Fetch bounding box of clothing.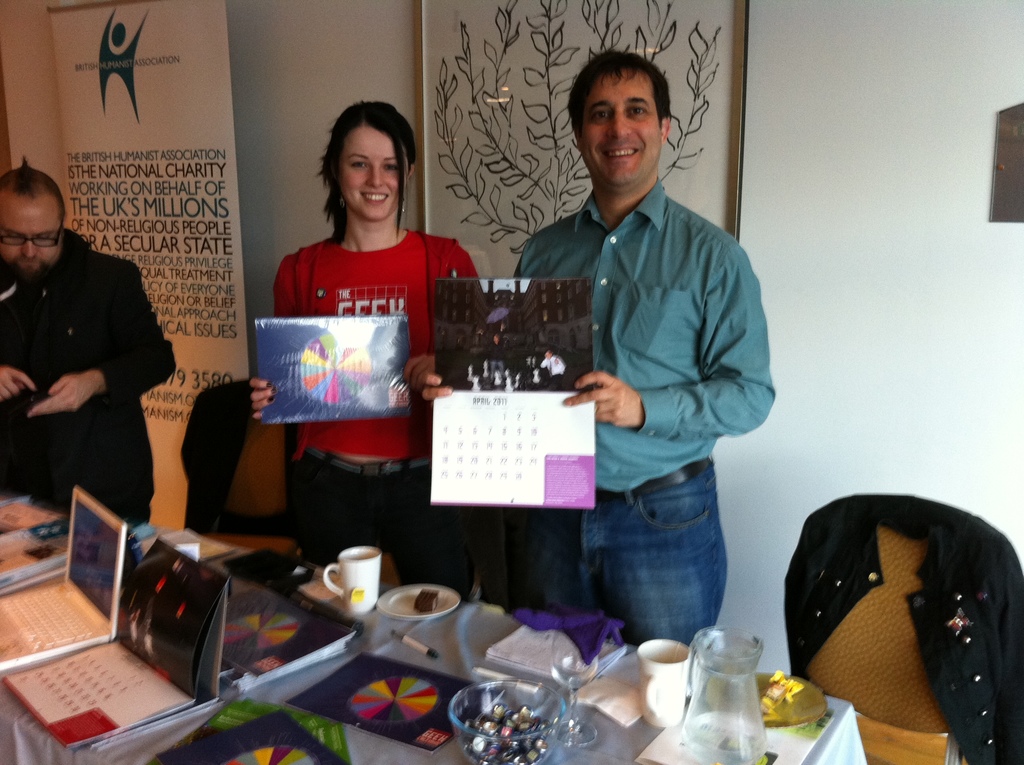
Bbox: [502,496,735,642].
